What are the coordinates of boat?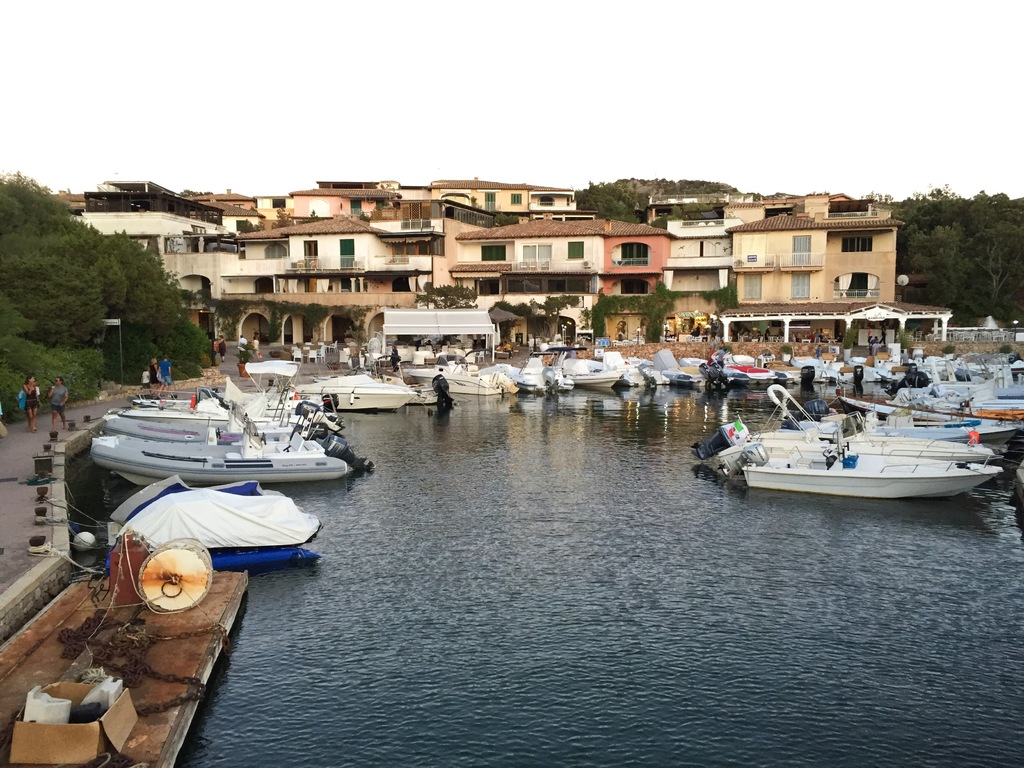
box(609, 351, 661, 383).
